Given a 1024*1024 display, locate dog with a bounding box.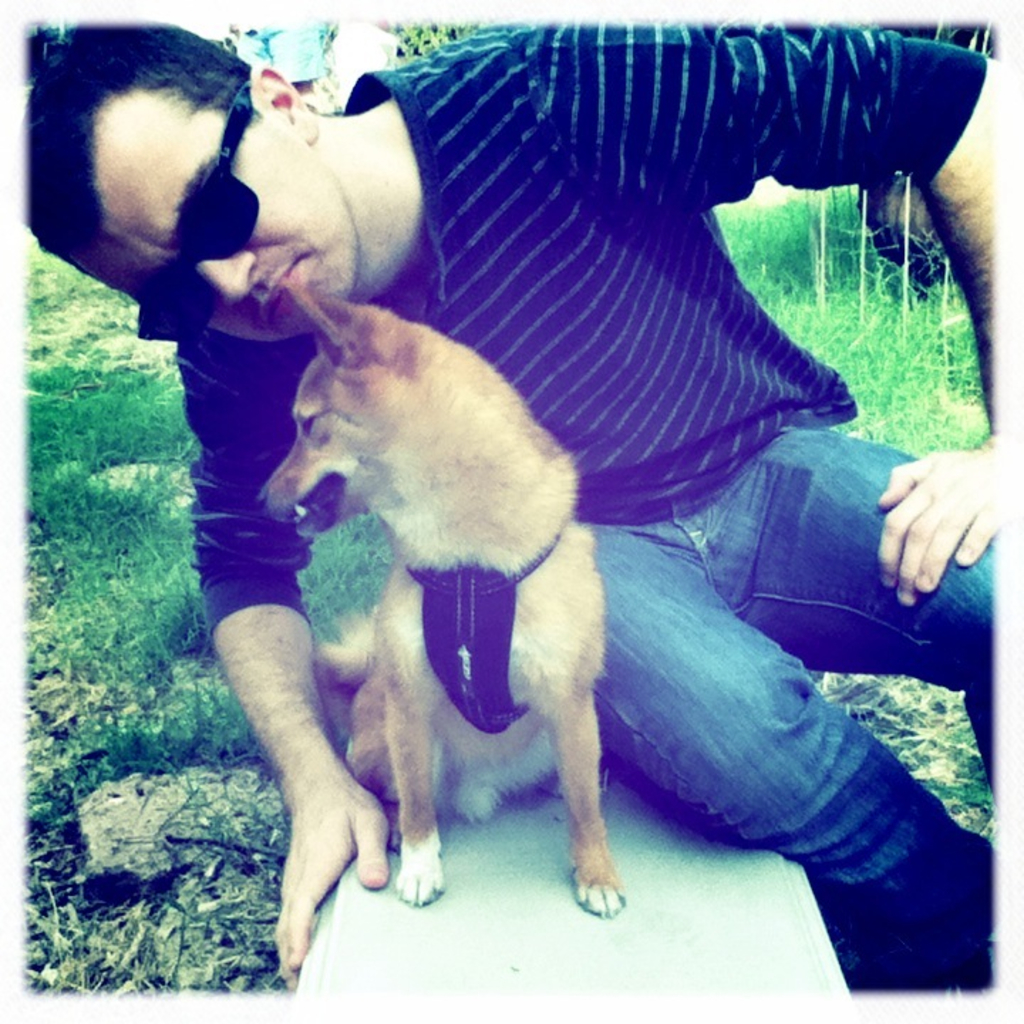
Located: [x1=257, y1=280, x2=634, y2=922].
